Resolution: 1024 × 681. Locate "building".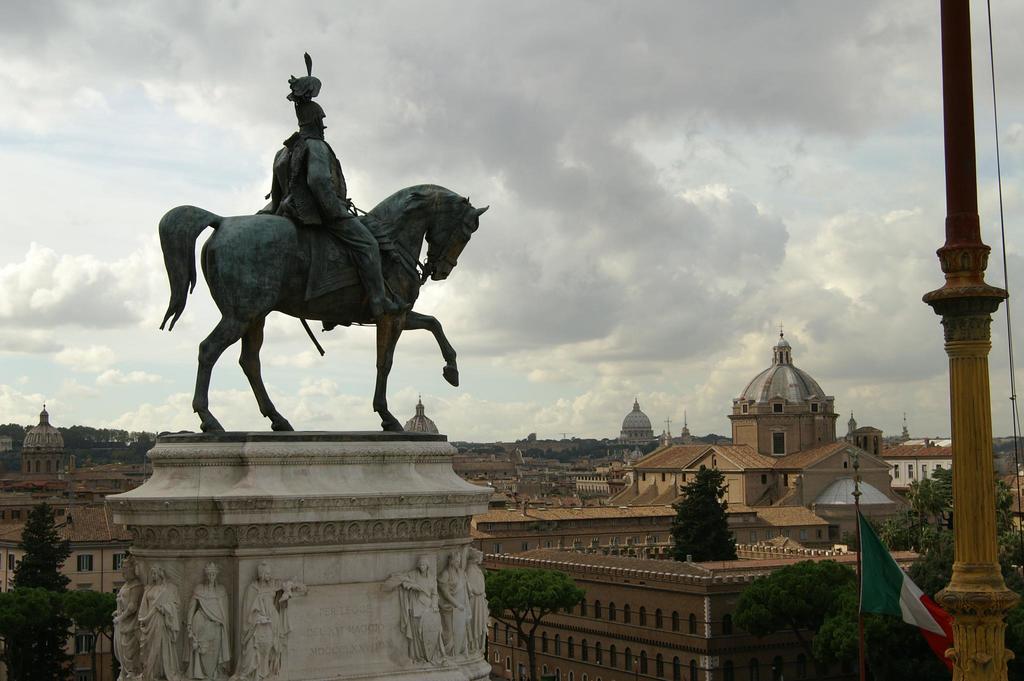
998 467 1023 532.
